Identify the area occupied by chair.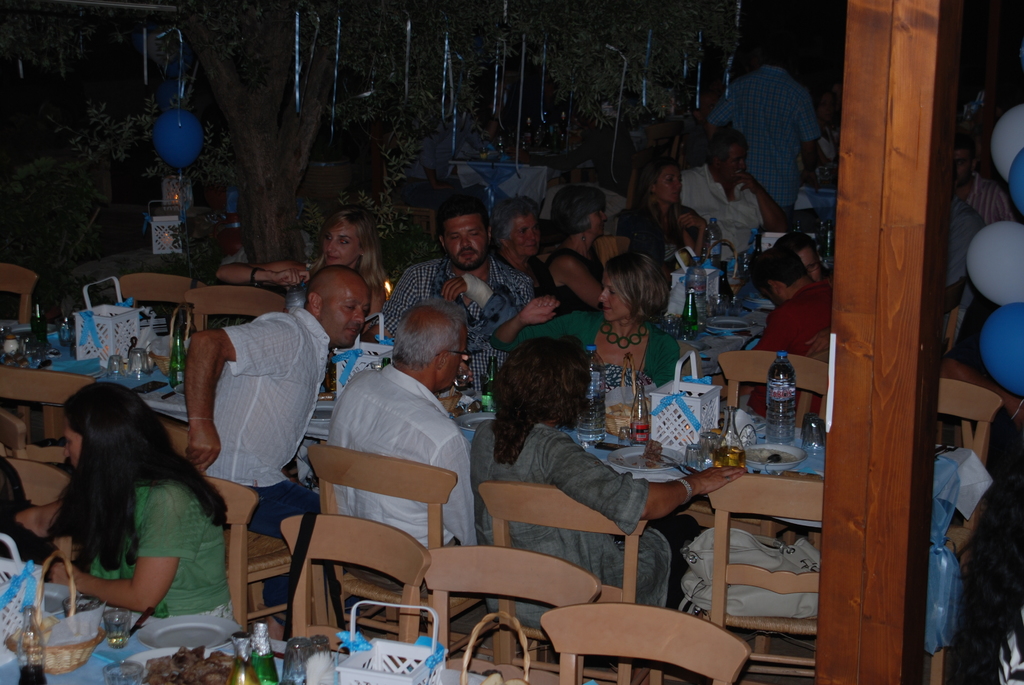
Area: locate(687, 472, 831, 684).
